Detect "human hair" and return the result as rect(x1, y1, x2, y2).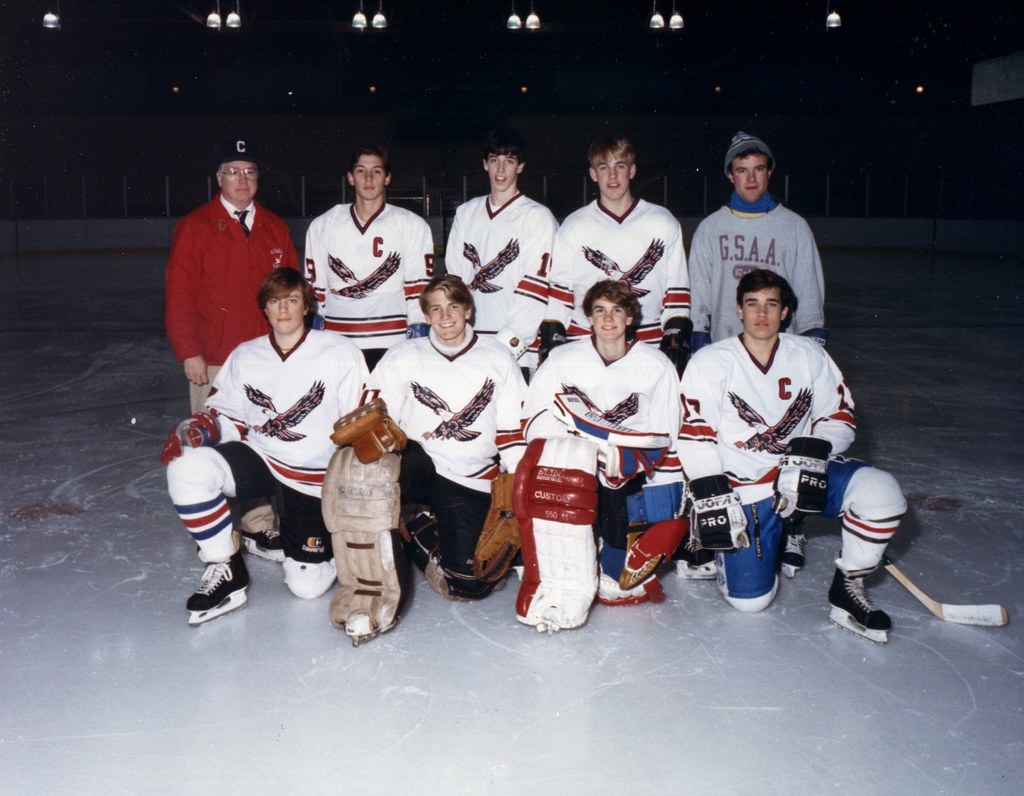
rect(259, 267, 317, 316).
